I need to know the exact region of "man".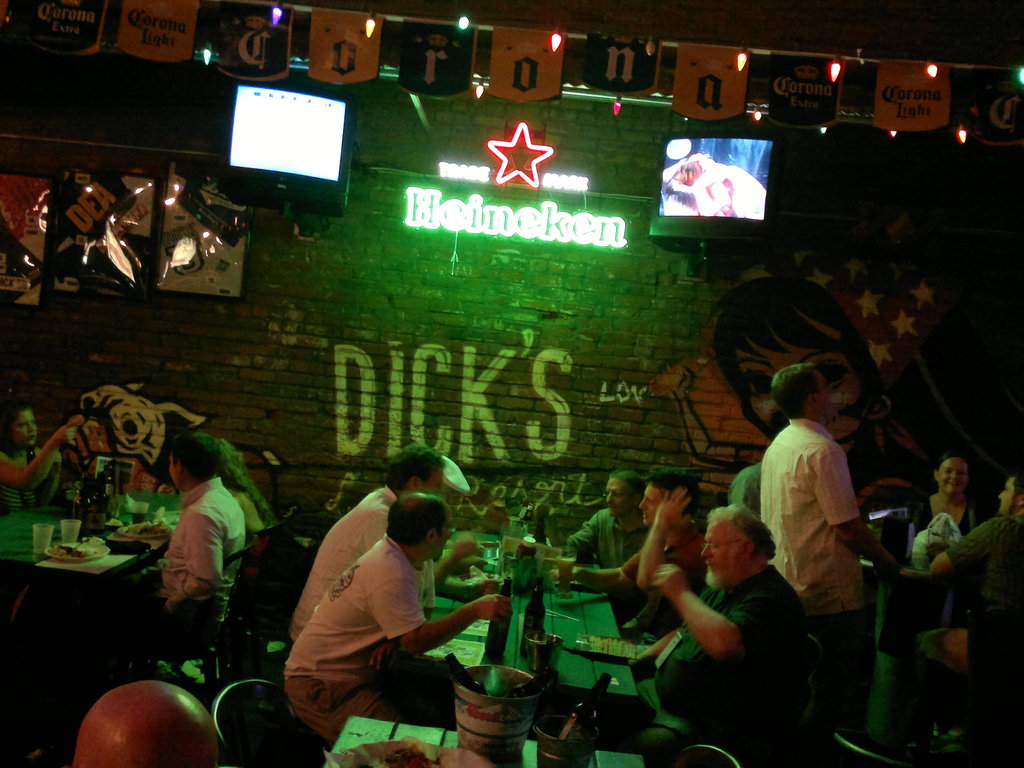
Region: detection(107, 433, 243, 625).
